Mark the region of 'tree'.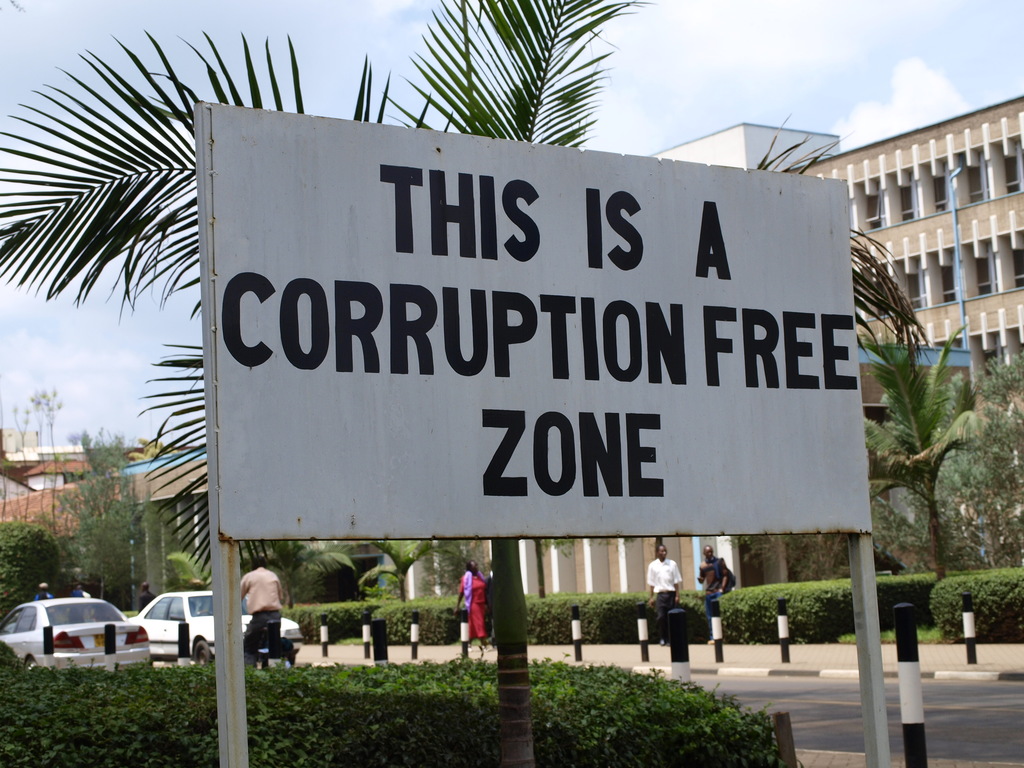
Region: 241:536:343:607.
